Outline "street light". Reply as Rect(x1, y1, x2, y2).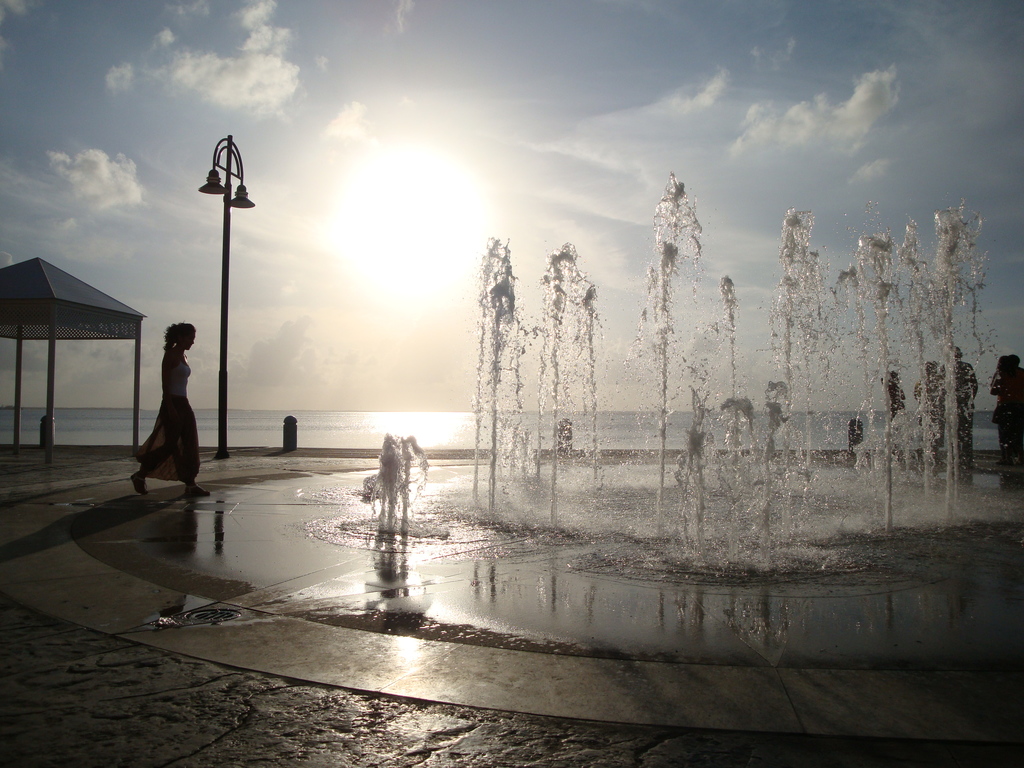
Rect(196, 134, 252, 461).
